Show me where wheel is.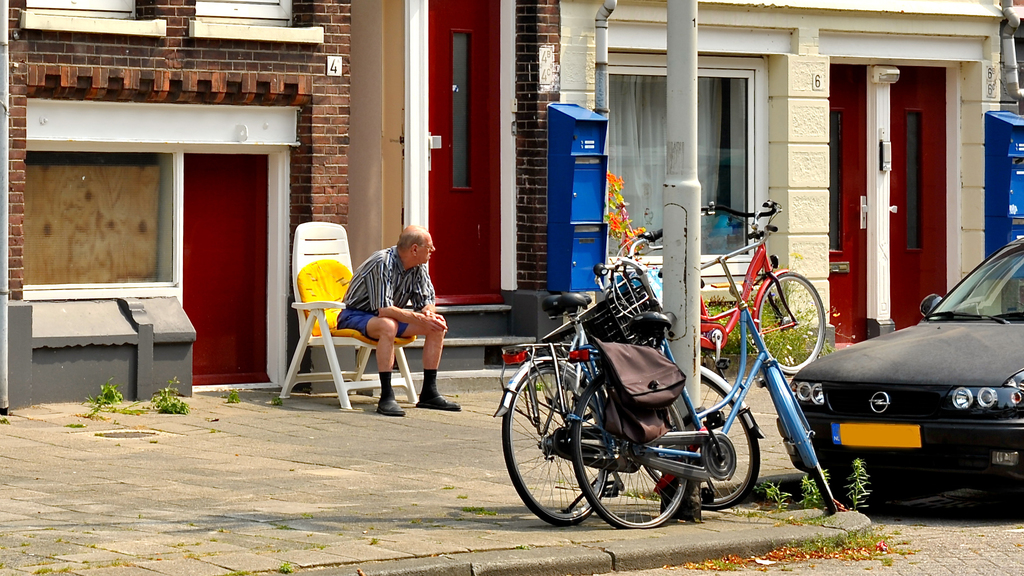
wheel is at {"left": 641, "top": 372, "right": 762, "bottom": 511}.
